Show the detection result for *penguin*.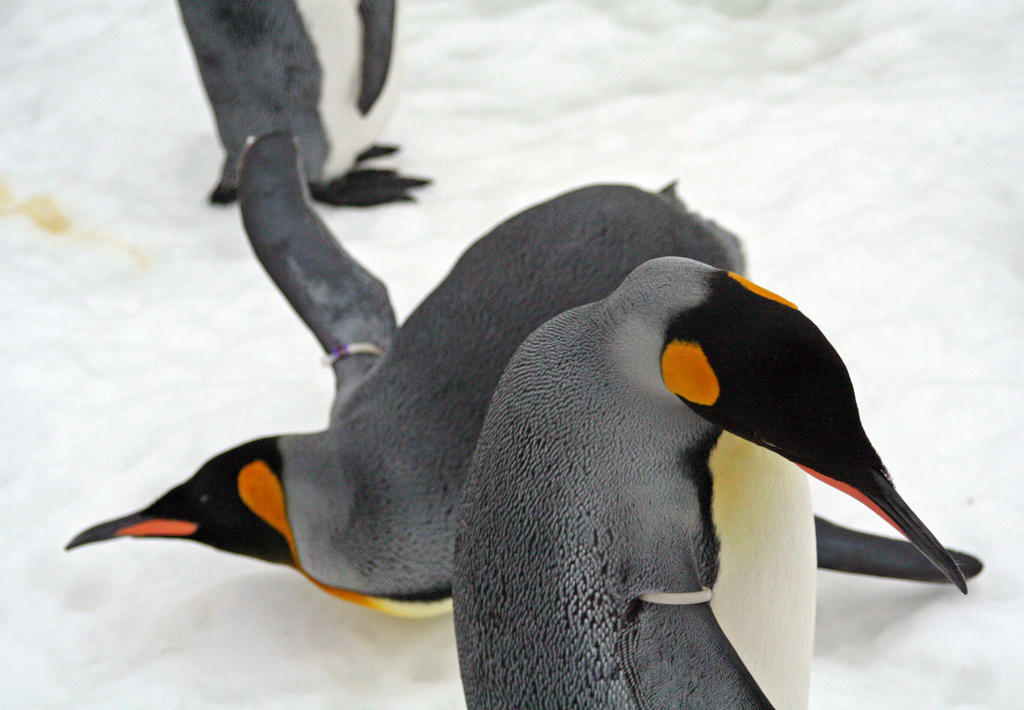
(x1=61, y1=117, x2=753, y2=642).
